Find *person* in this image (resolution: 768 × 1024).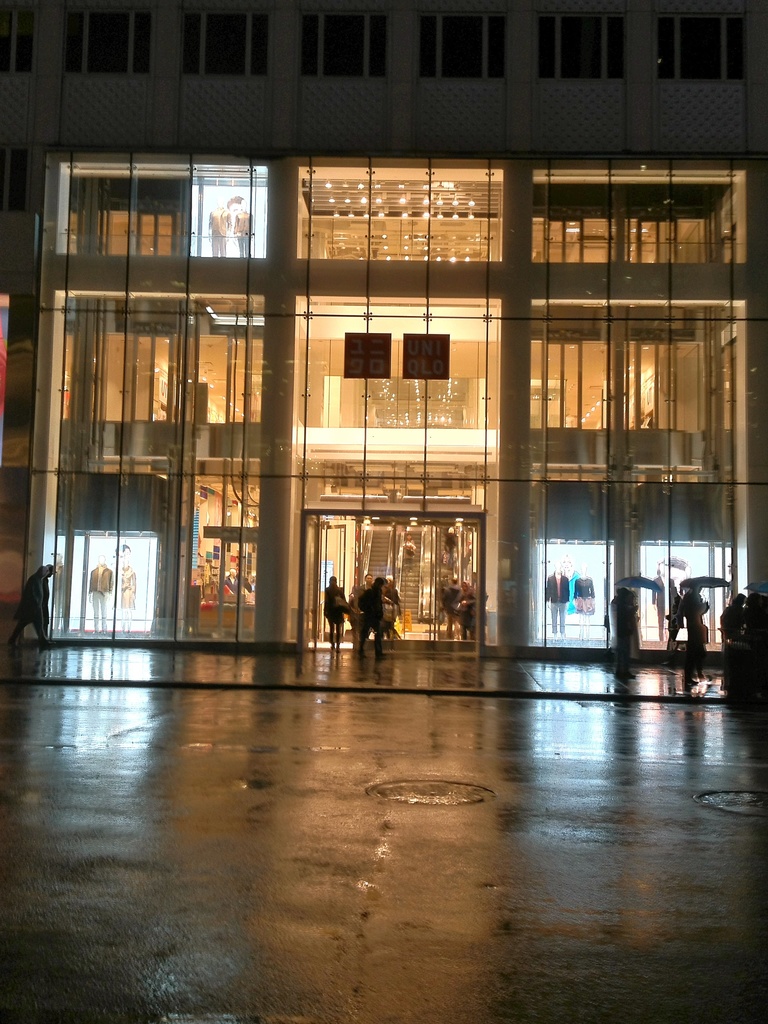
pyautogui.locateOnScreen(88, 555, 115, 634).
